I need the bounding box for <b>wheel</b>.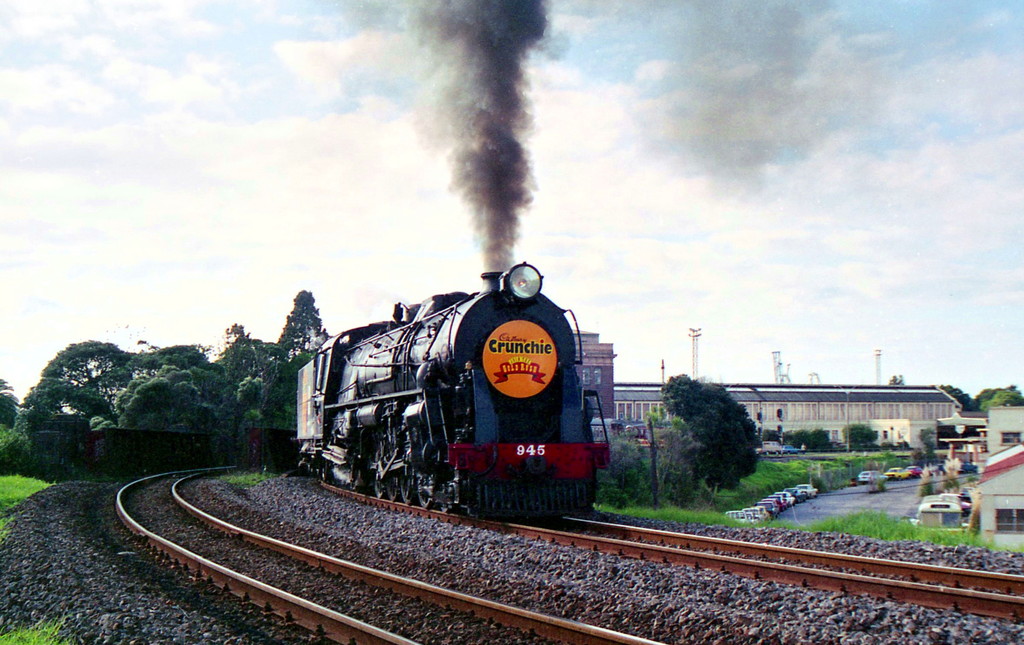
Here it is: region(438, 503, 451, 514).
